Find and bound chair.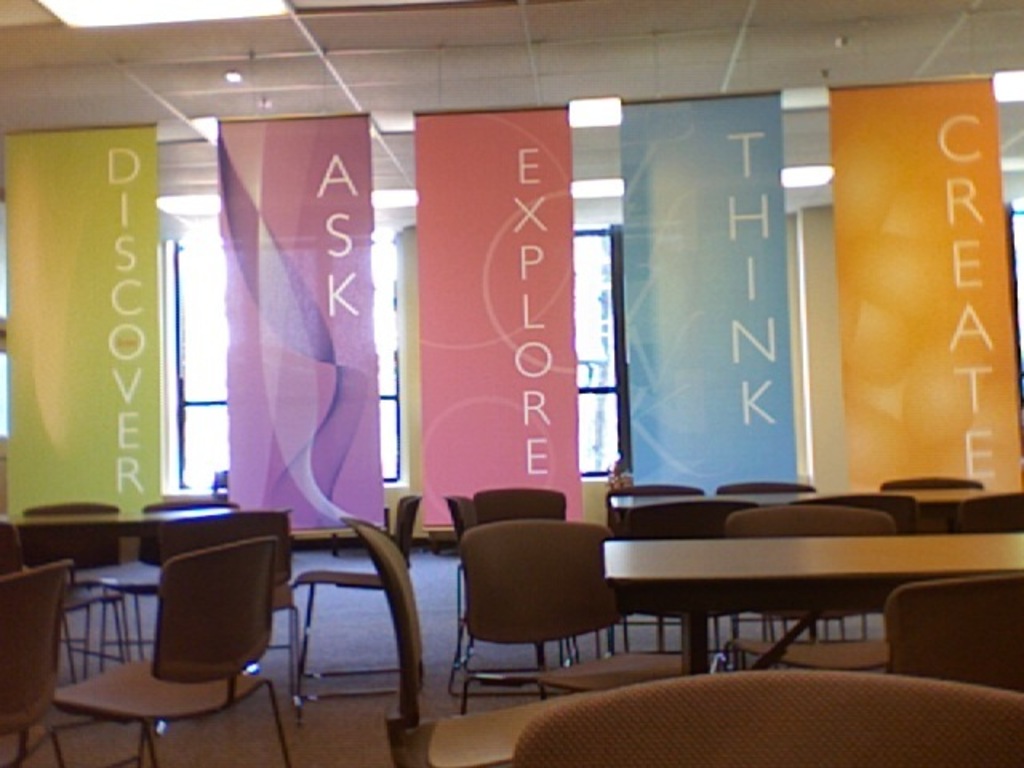
Bound: <box>878,566,1022,694</box>.
